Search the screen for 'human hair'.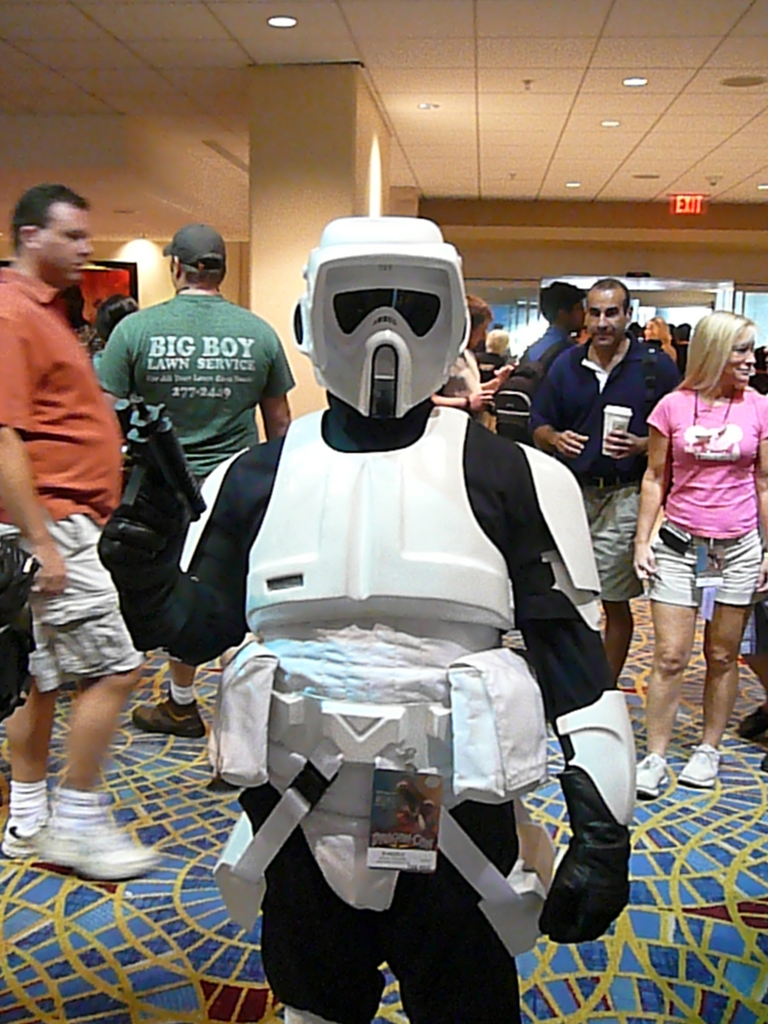
Found at select_region(584, 273, 630, 312).
